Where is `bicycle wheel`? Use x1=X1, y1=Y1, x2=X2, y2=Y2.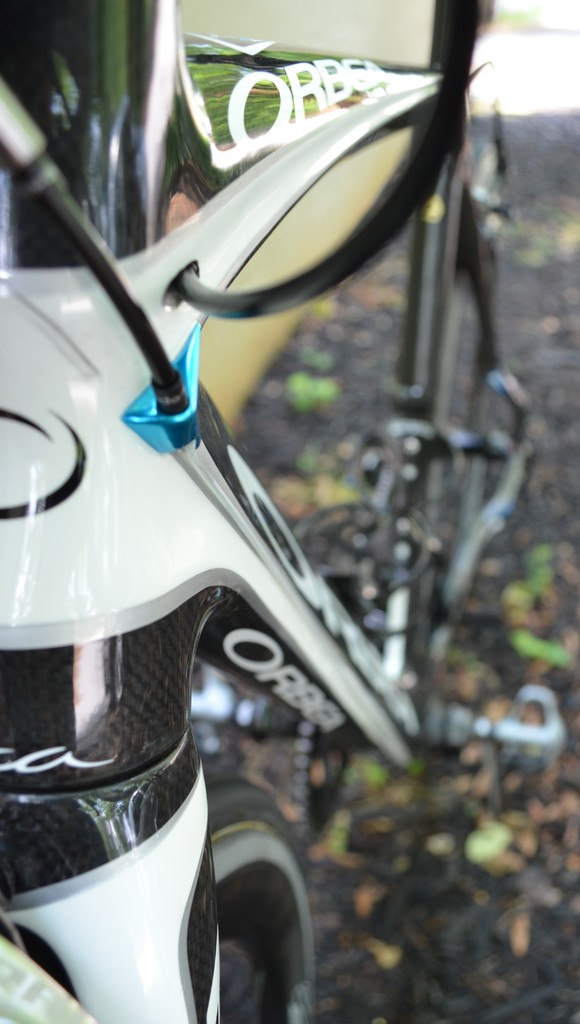
x1=197, y1=782, x2=310, y2=1023.
